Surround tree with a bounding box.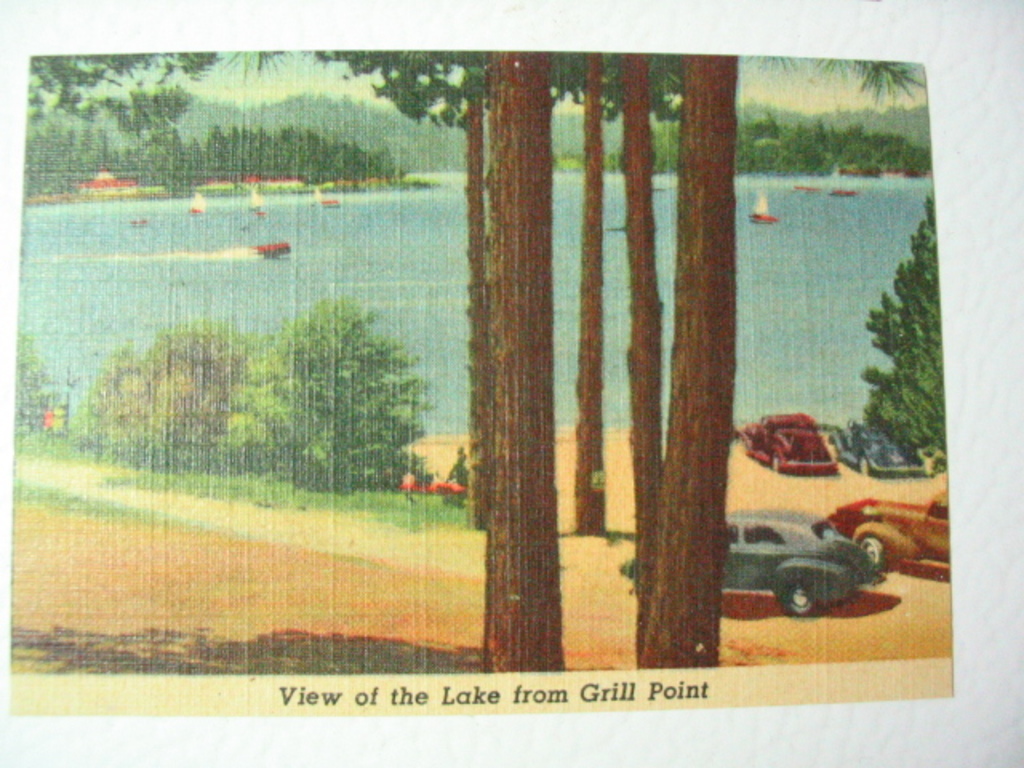
<box>619,48,686,666</box>.
